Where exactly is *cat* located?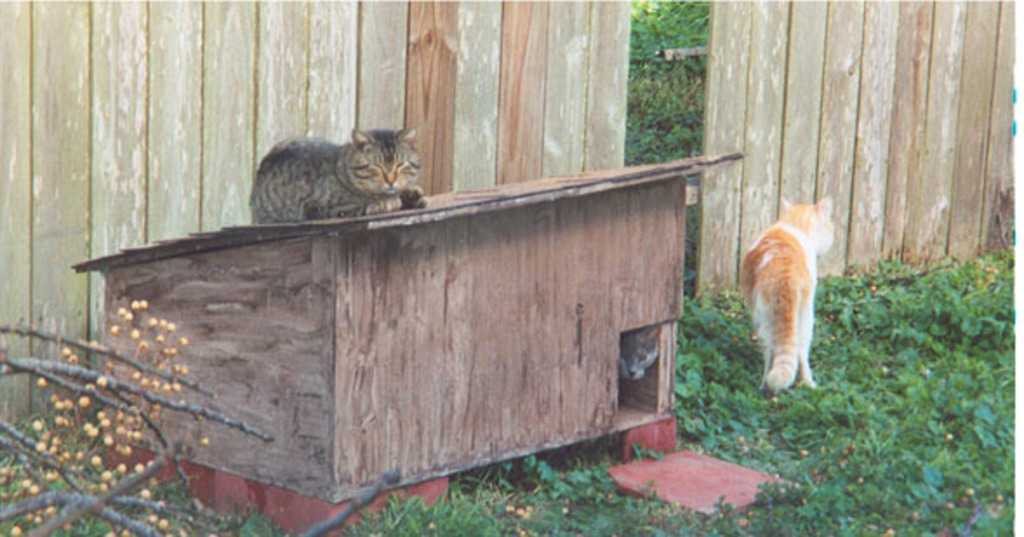
Its bounding box is x1=737 y1=195 x2=833 y2=396.
